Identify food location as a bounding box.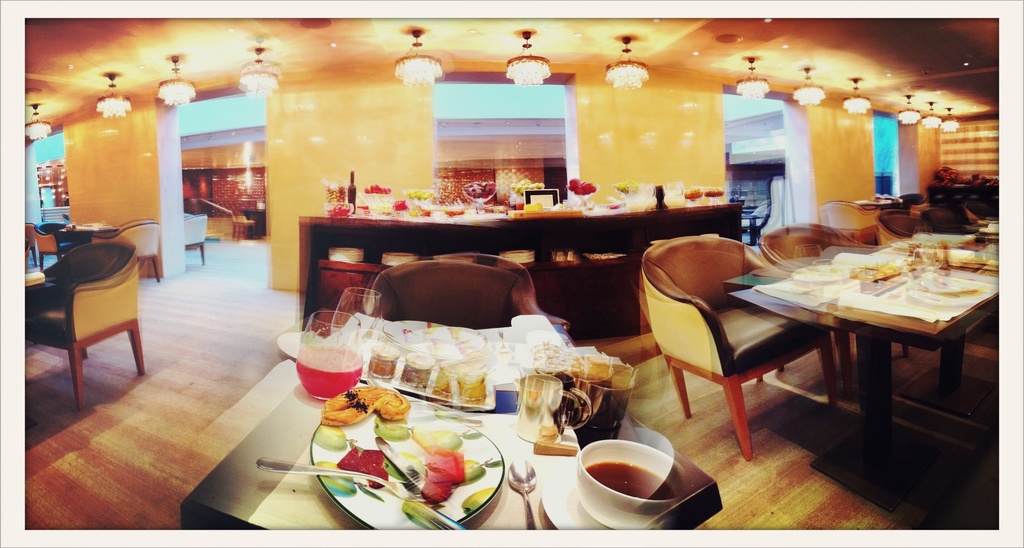
x1=362 y1=182 x2=391 y2=193.
